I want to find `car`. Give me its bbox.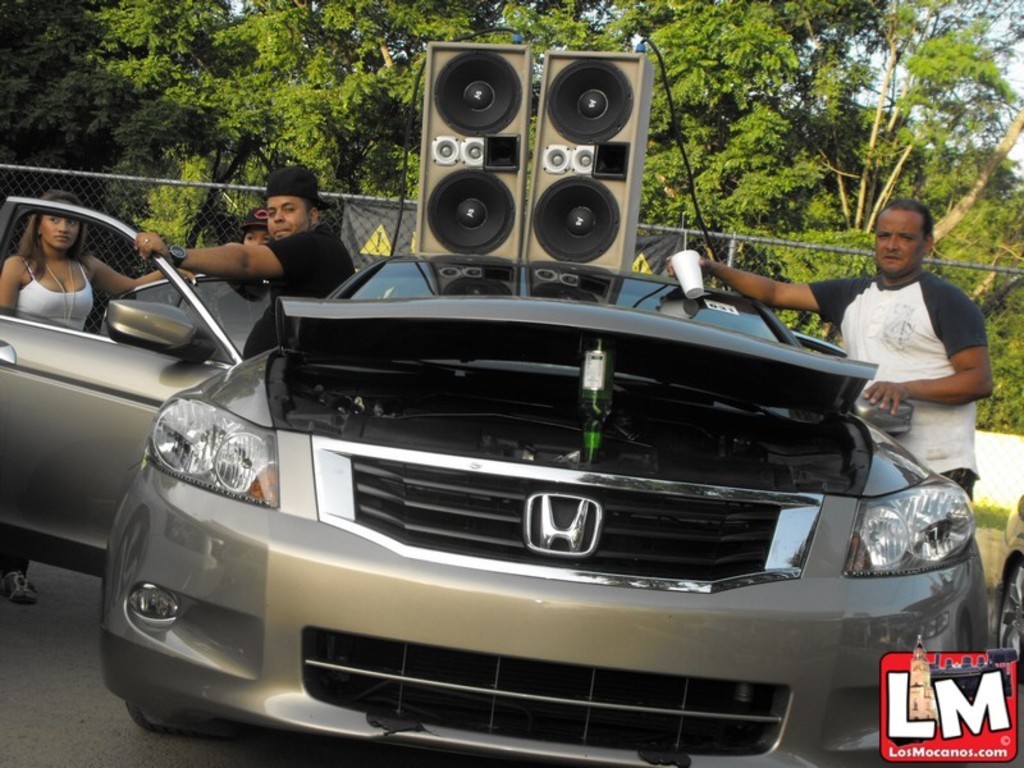
BBox(1004, 493, 1023, 676).
